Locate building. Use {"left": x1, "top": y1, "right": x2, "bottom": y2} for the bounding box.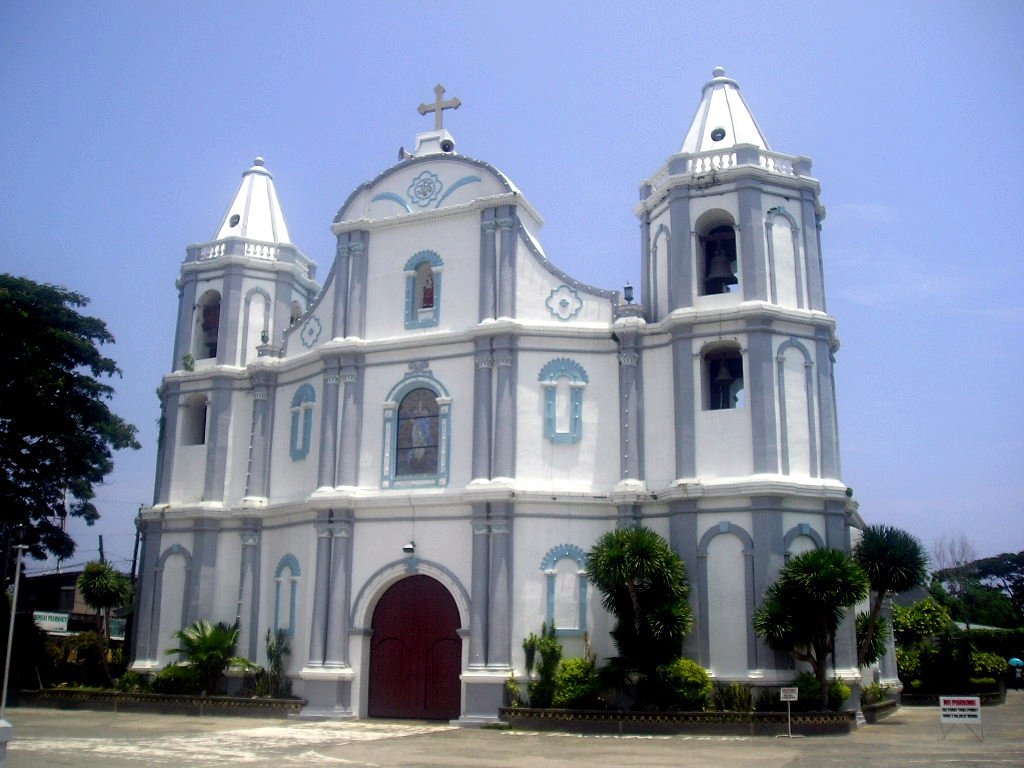
{"left": 14, "top": 568, "right": 142, "bottom": 686}.
